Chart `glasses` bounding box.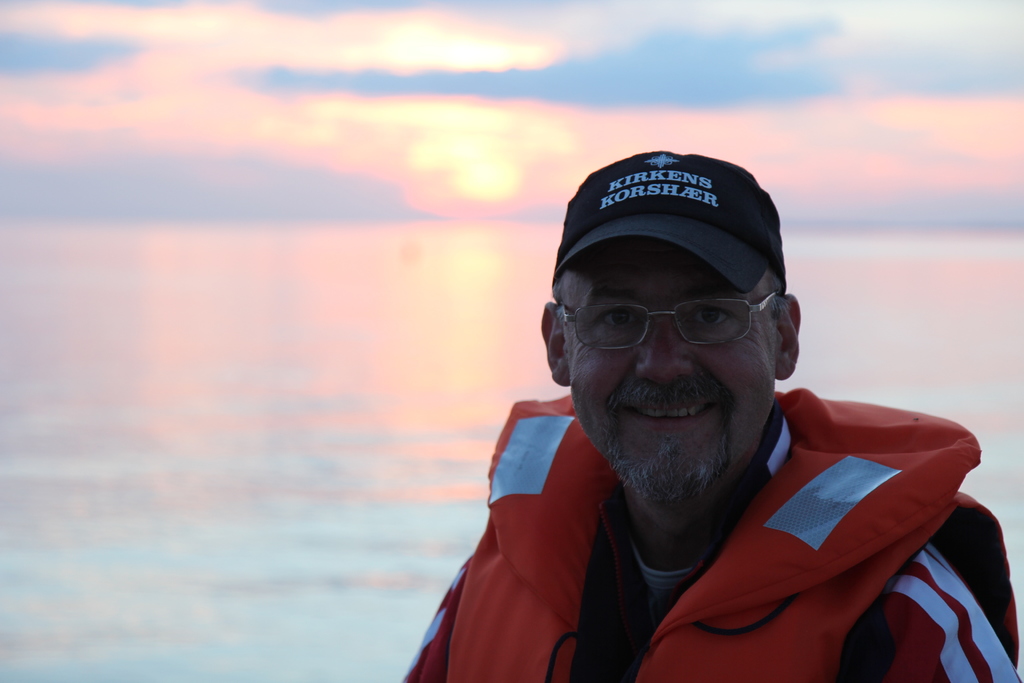
Charted: (557, 288, 780, 350).
